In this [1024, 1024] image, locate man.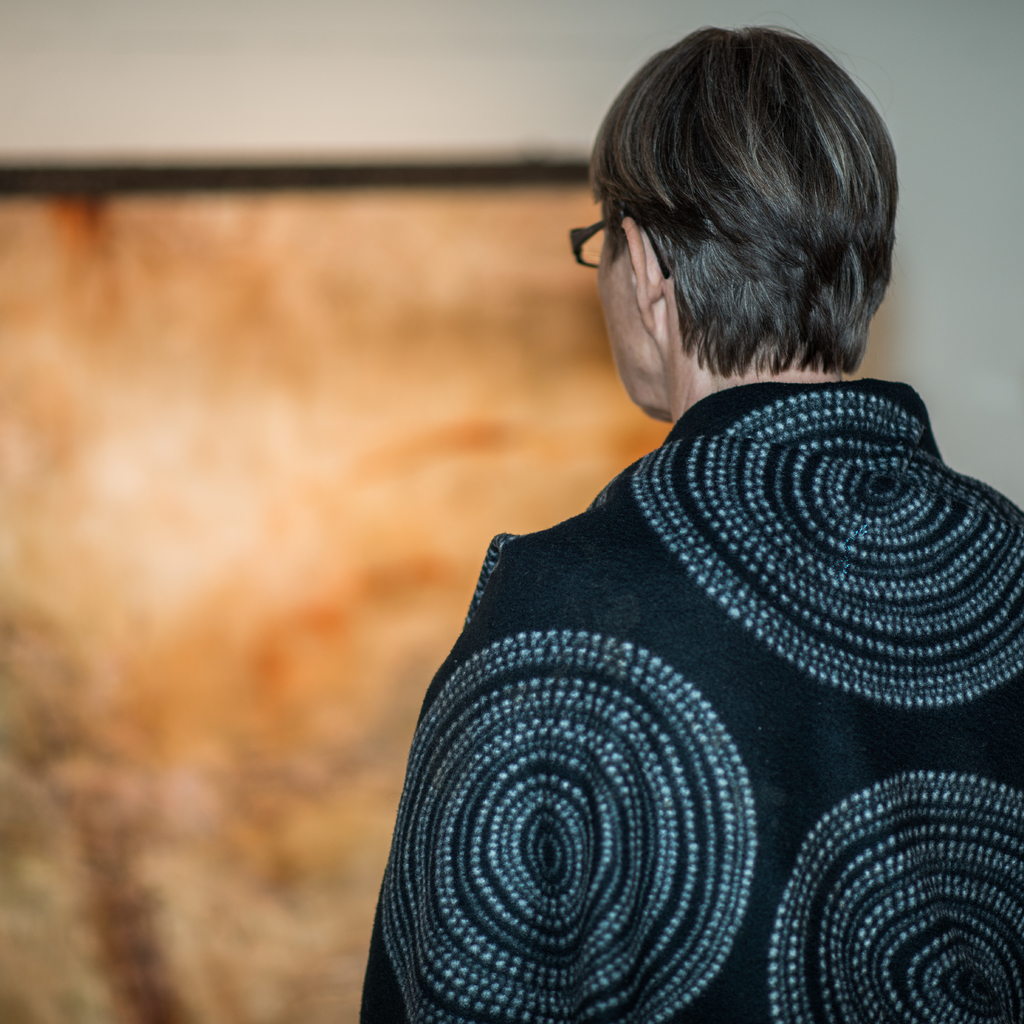
Bounding box: crop(348, 23, 1023, 1023).
